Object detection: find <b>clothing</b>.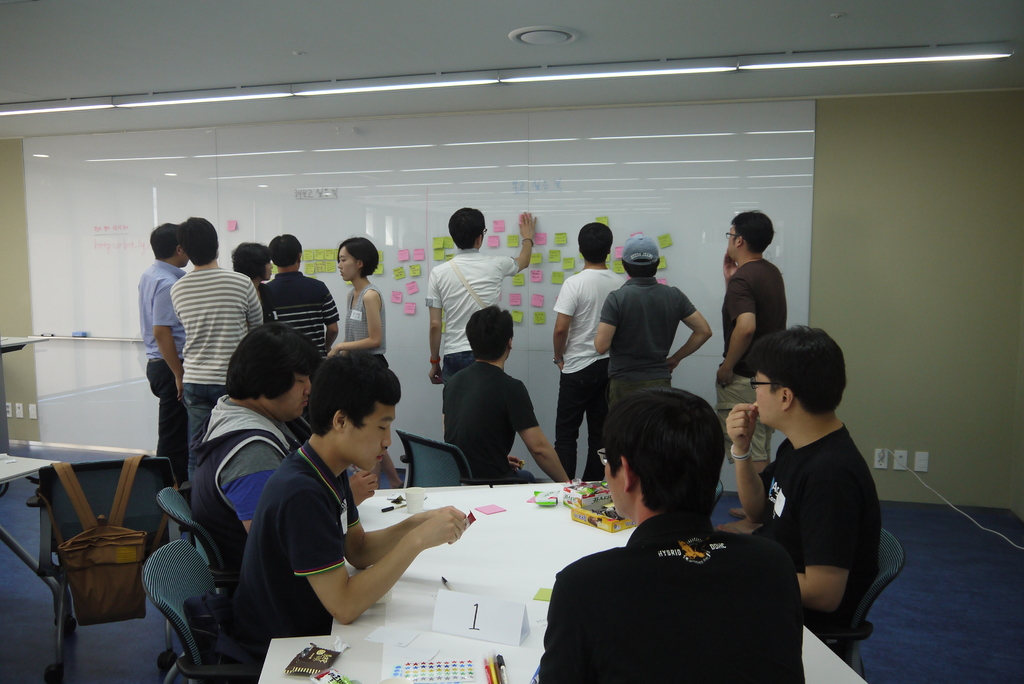
550,494,810,675.
